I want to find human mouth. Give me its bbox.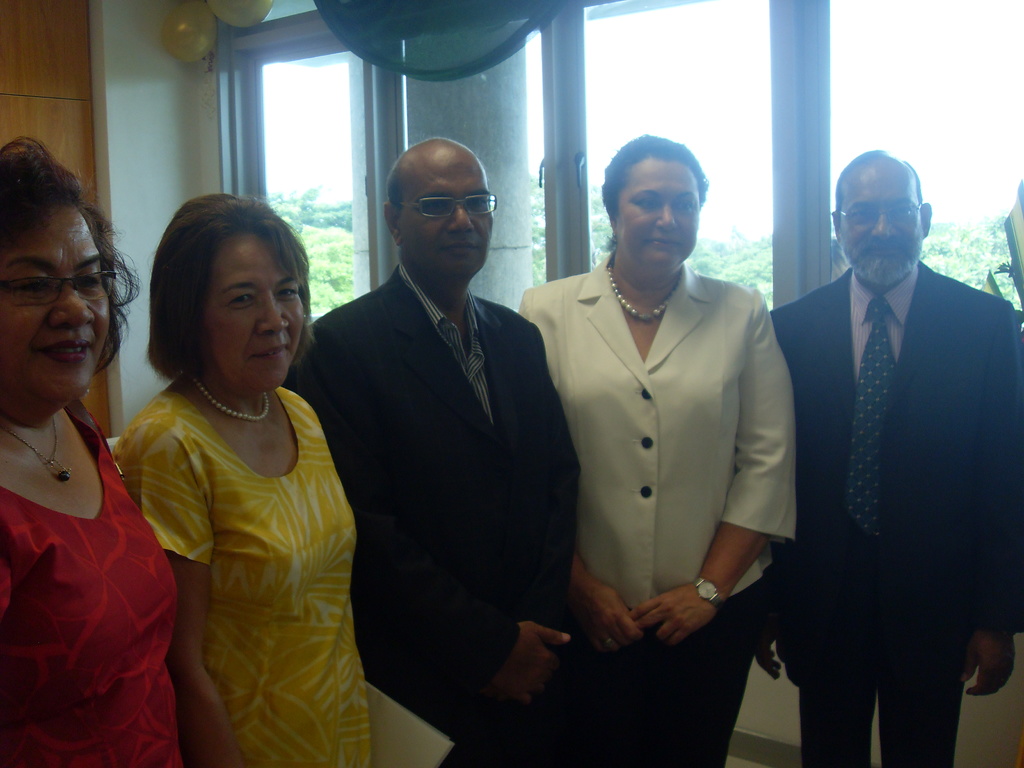
(646, 237, 678, 250).
